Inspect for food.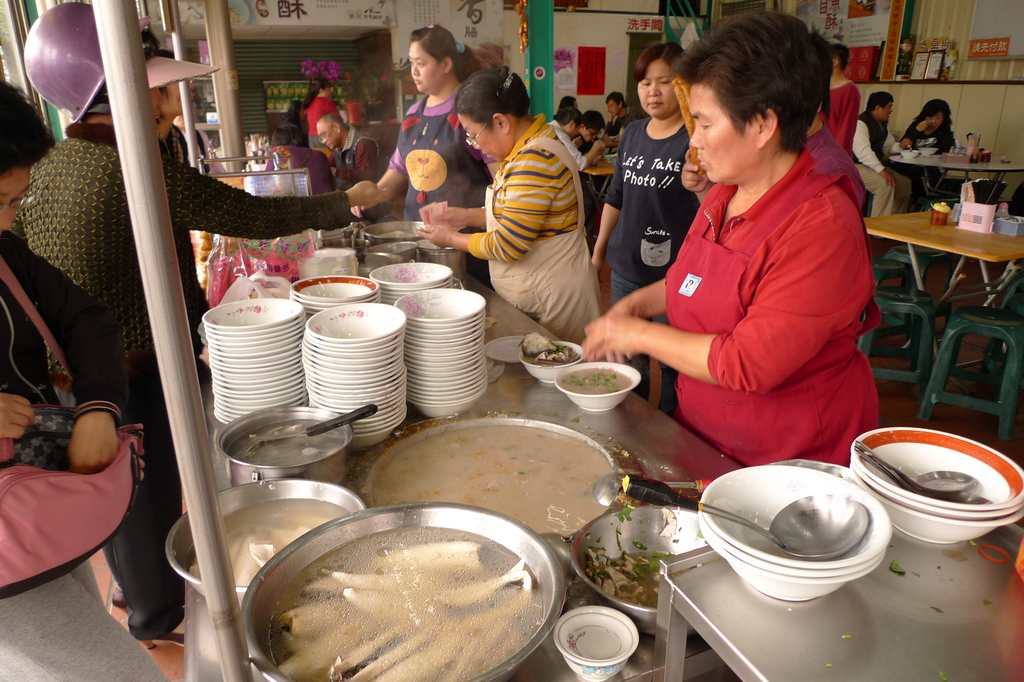
Inspection: x1=587 y1=548 x2=698 y2=610.
